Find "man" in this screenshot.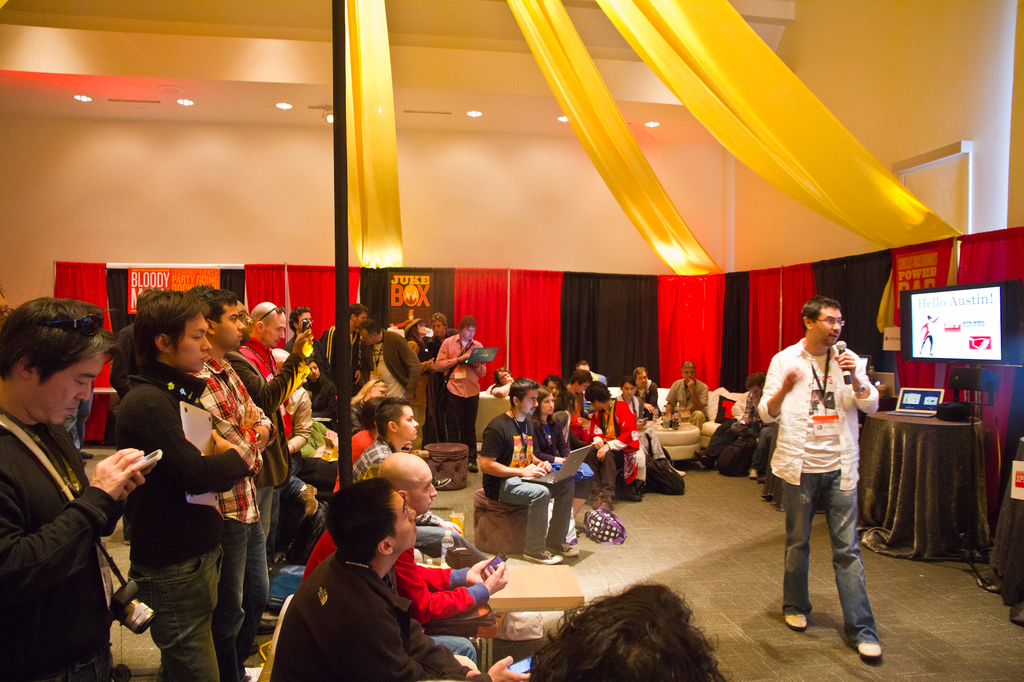
The bounding box for "man" is box(0, 295, 158, 681).
